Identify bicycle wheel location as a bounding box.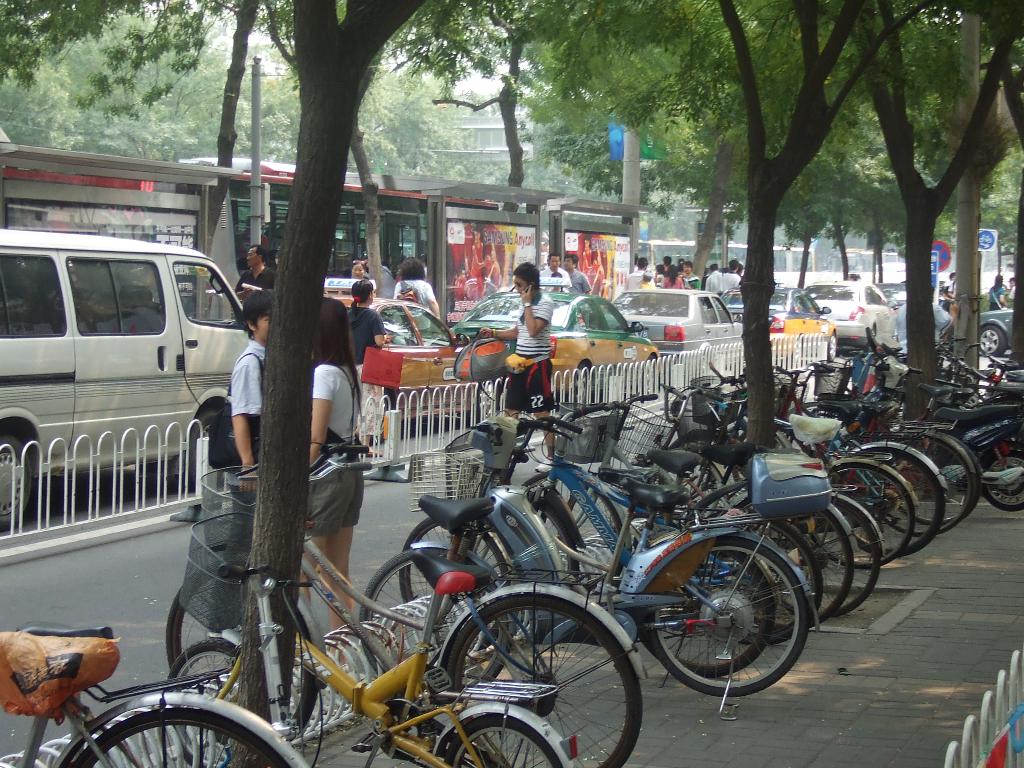
bbox=(896, 433, 962, 536).
